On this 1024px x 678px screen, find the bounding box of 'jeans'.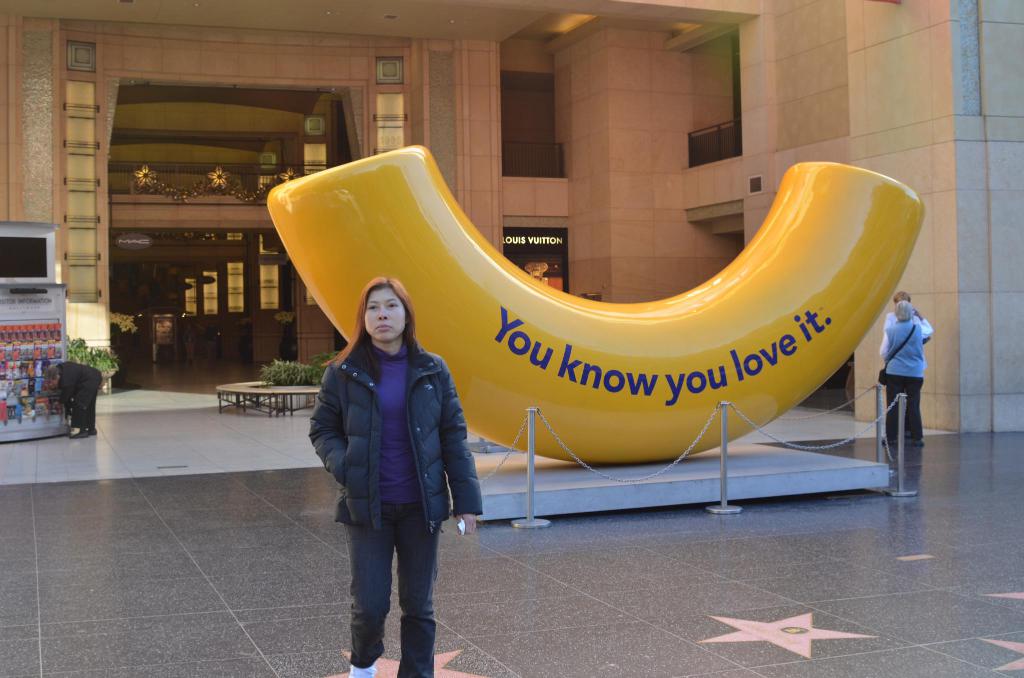
Bounding box: {"left": 881, "top": 369, "right": 930, "bottom": 441}.
